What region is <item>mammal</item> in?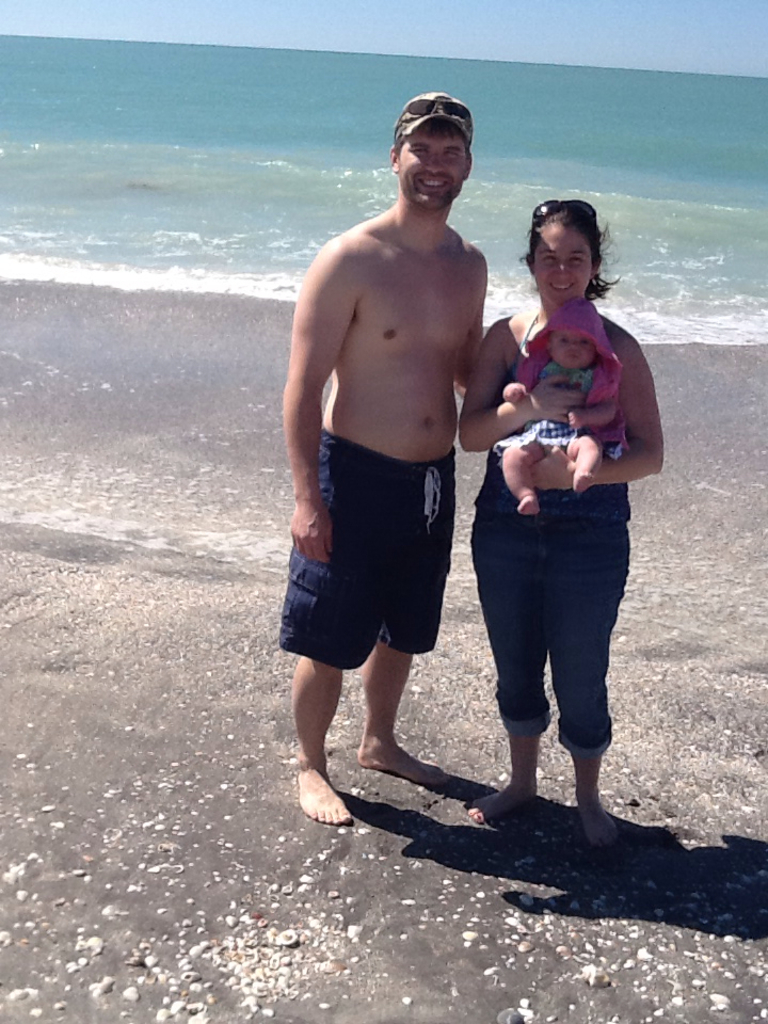
[278,92,481,826].
